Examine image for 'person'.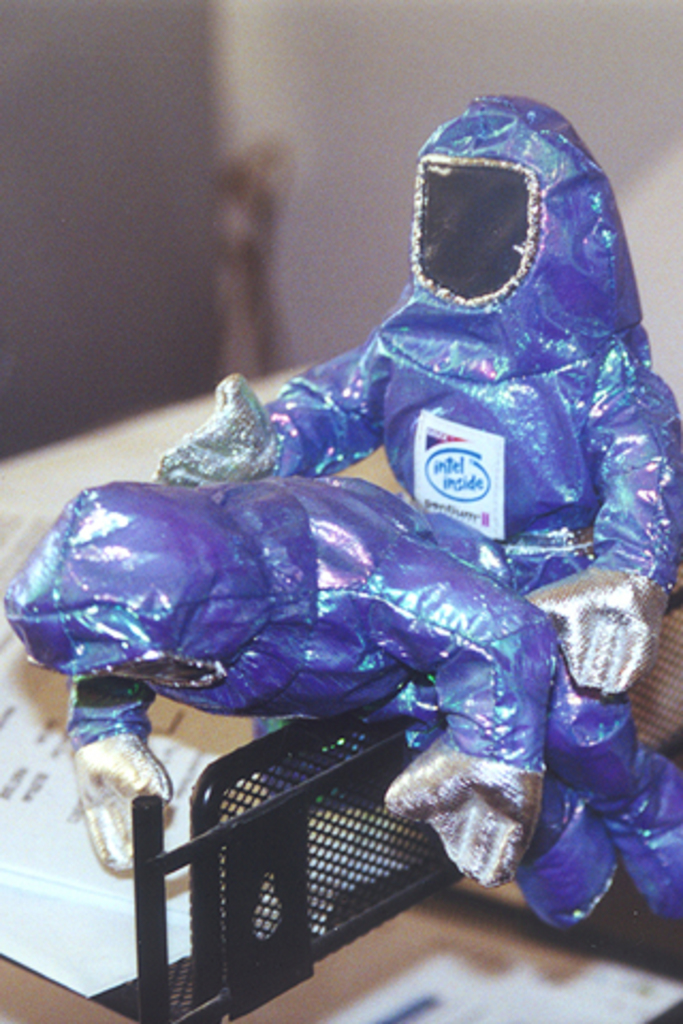
Examination result: crop(156, 92, 681, 983).
